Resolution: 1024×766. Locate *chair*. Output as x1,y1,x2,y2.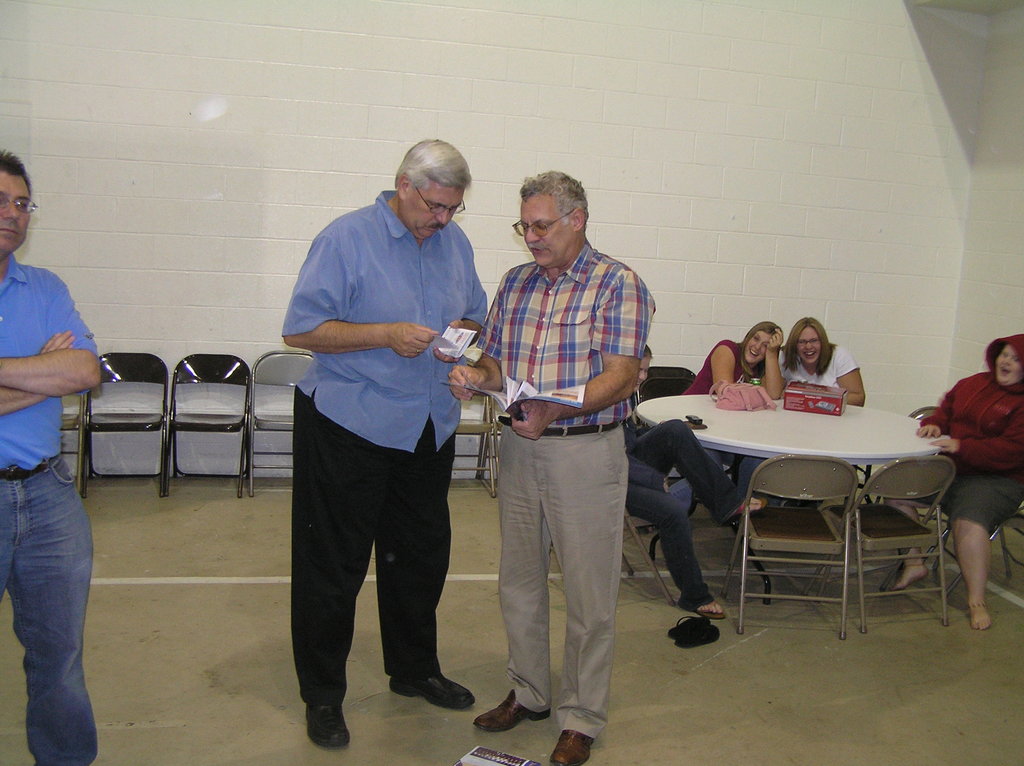
803,456,951,630.
